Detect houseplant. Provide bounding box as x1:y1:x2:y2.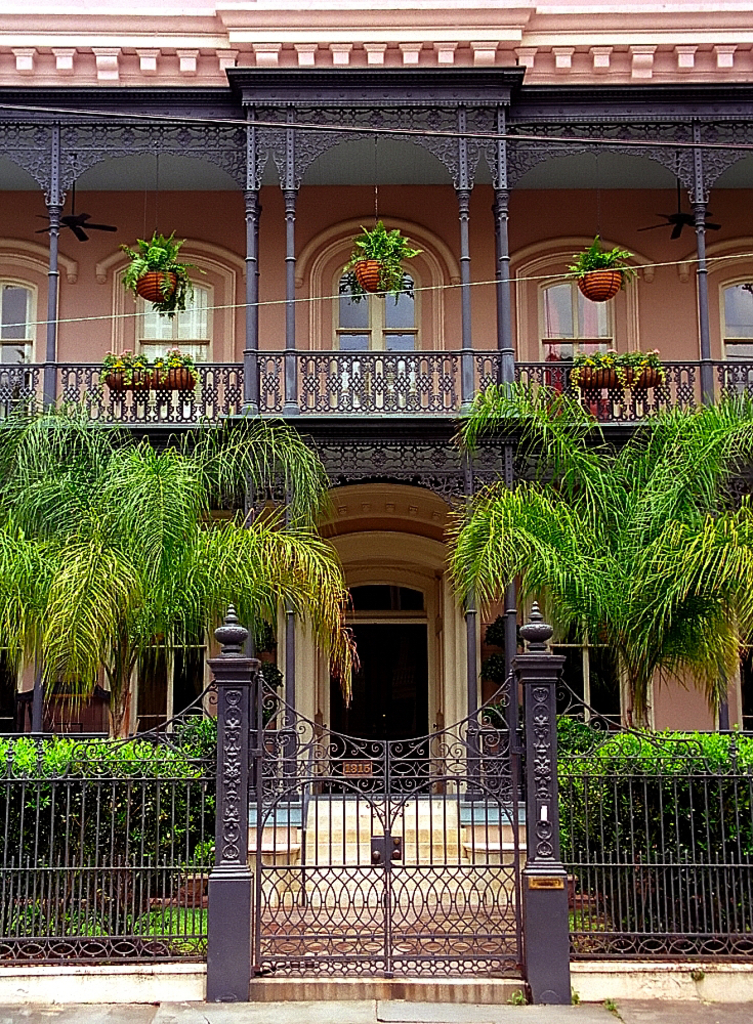
564:343:662:384.
